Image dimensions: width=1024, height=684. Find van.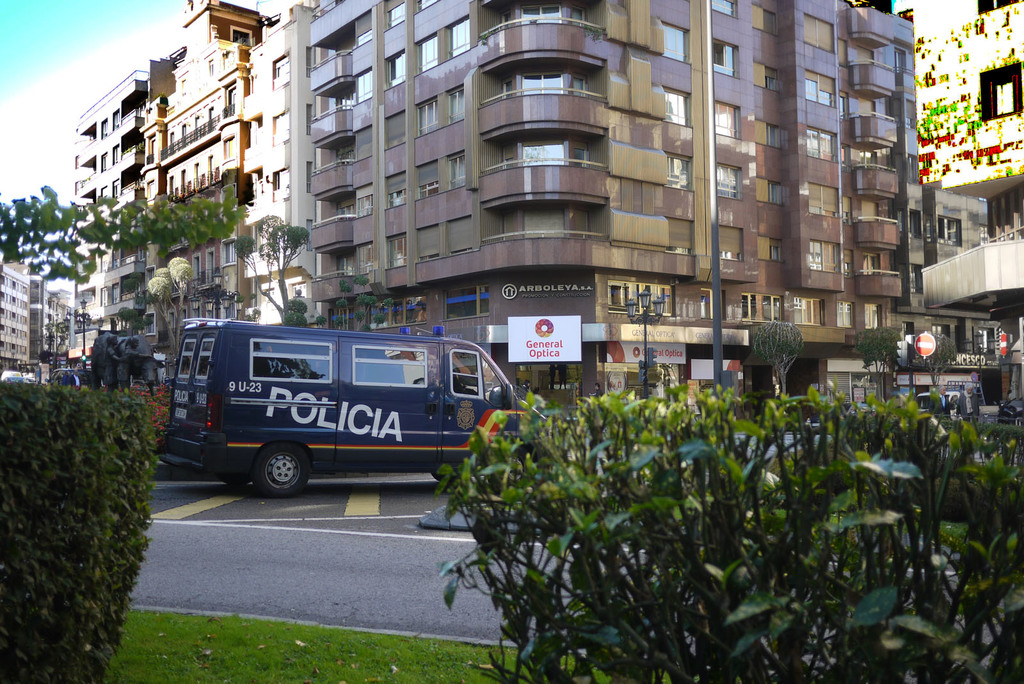
[left=158, top=325, right=552, bottom=499].
